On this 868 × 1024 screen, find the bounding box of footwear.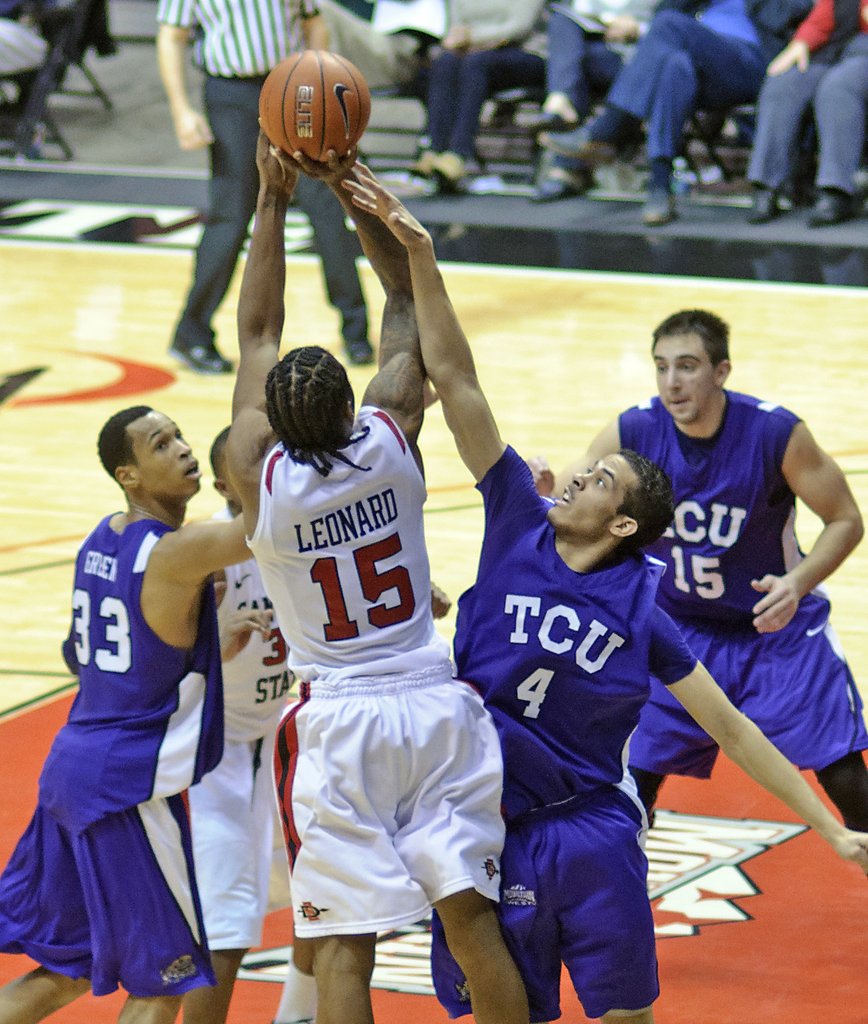
Bounding box: locate(741, 177, 791, 223).
